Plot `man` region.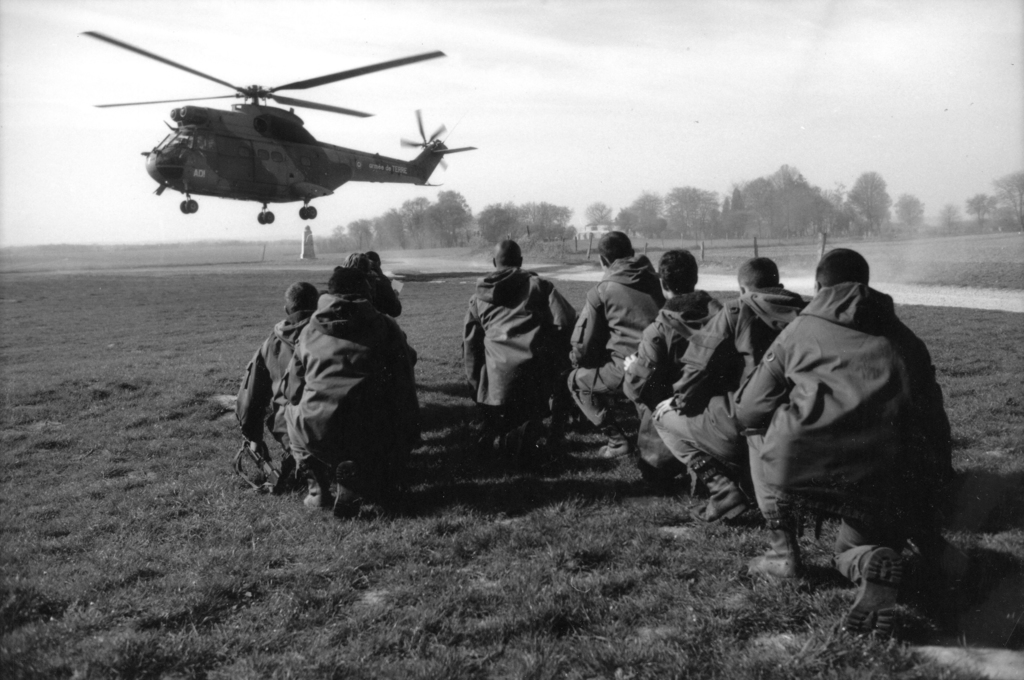
Plotted at (620,249,726,493).
